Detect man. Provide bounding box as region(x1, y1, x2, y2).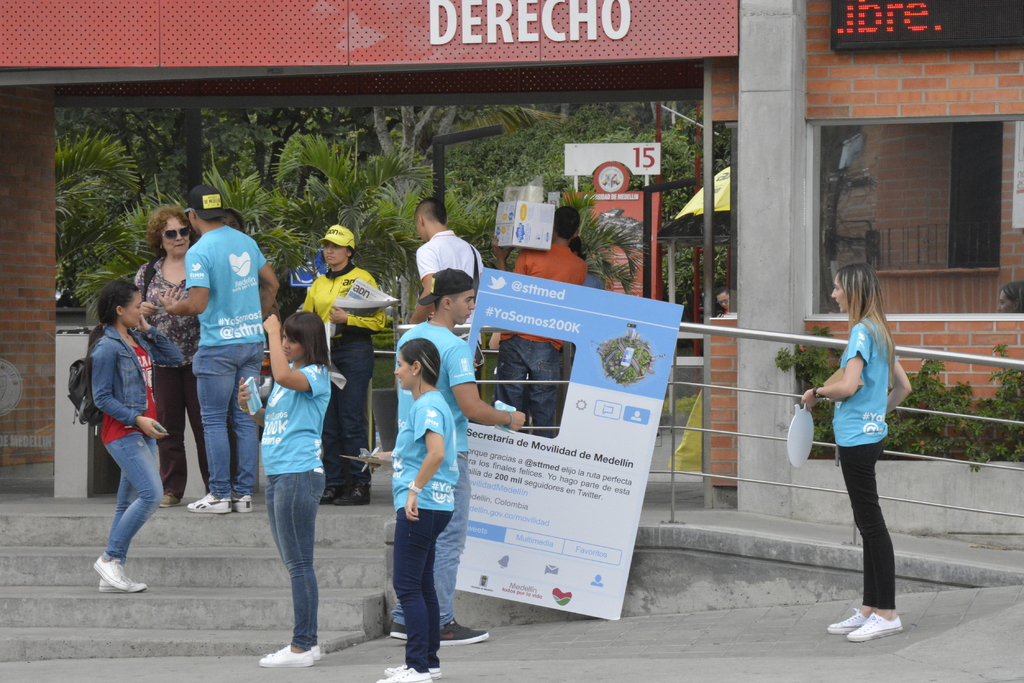
region(154, 198, 271, 540).
